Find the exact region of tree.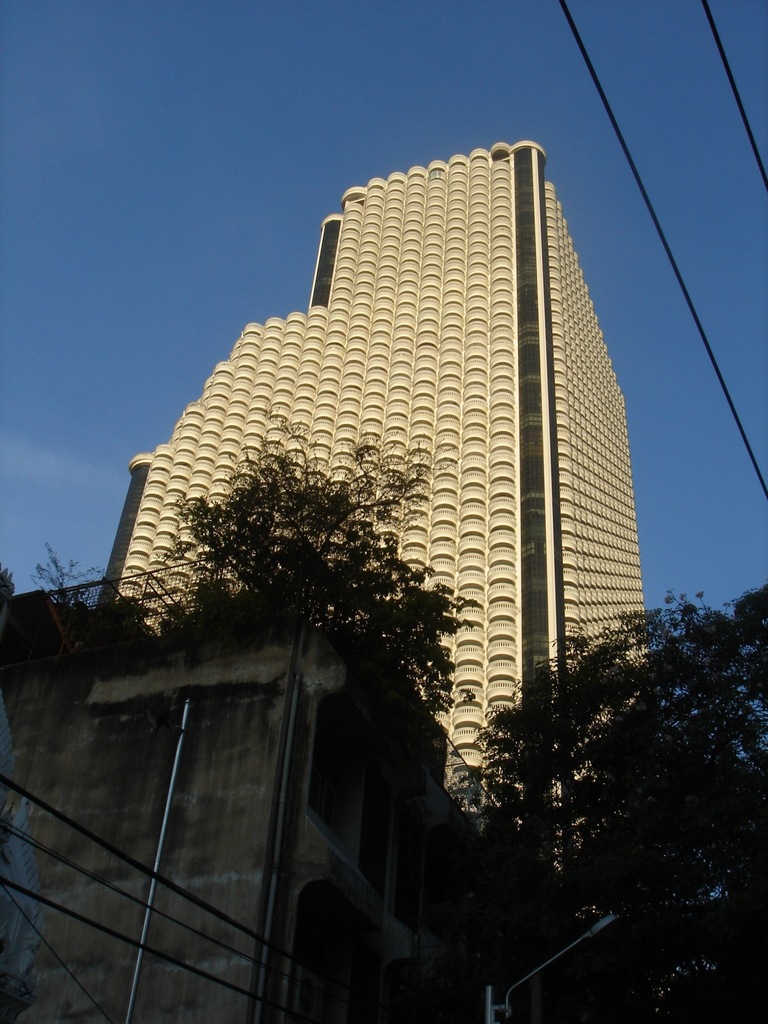
Exact region: bbox=[447, 585, 767, 1023].
